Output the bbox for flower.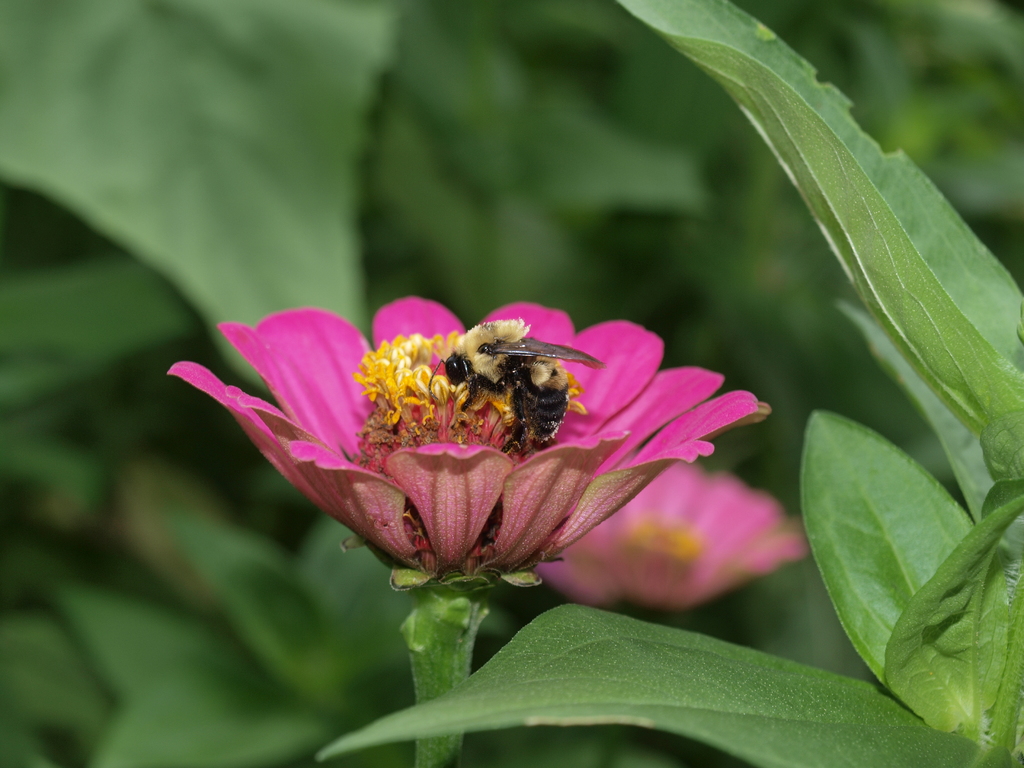
{"x1": 156, "y1": 260, "x2": 688, "y2": 589}.
